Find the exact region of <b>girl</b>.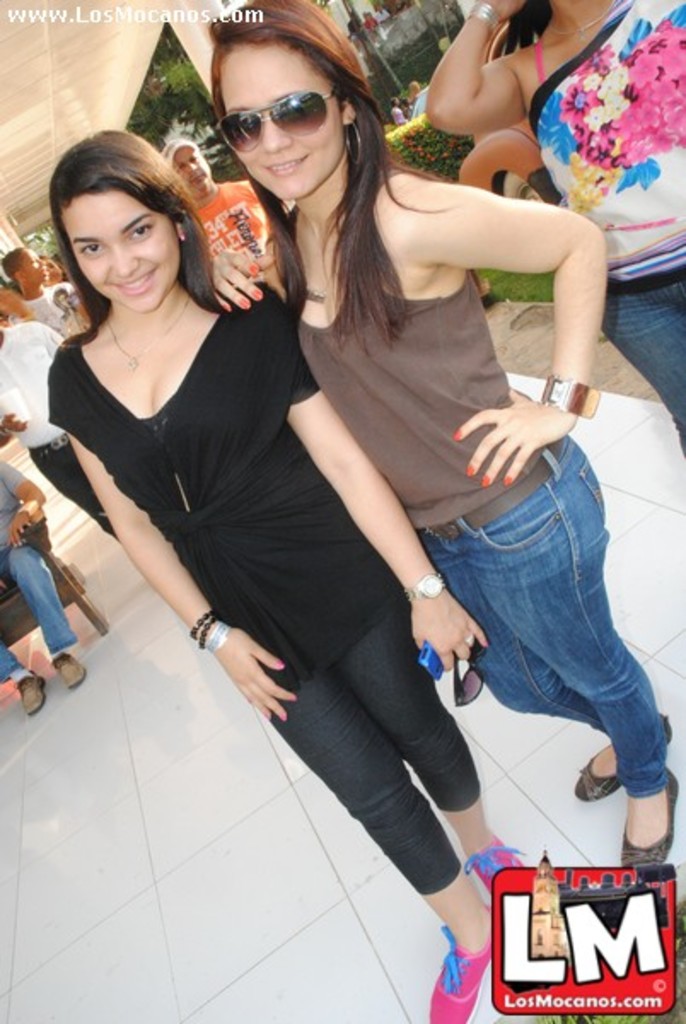
Exact region: (x1=212, y1=0, x2=677, y2=876).
